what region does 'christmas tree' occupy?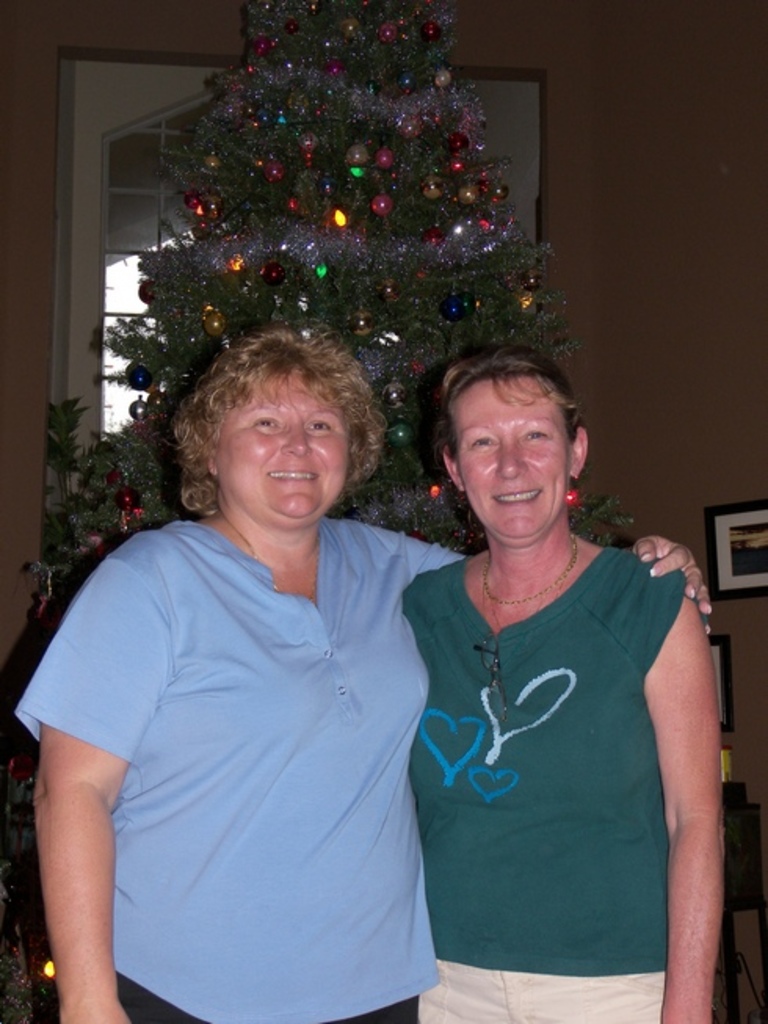
BBox(31, 0, 767, 1023).
